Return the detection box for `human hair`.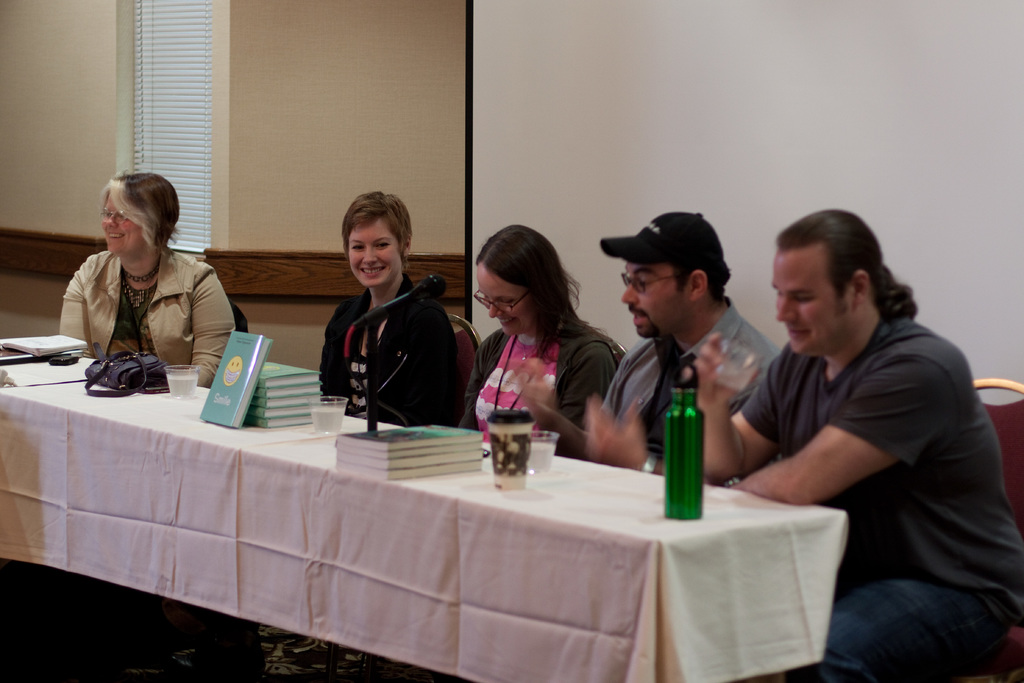
x1=673, y1=262, x2=729, y2=308.
